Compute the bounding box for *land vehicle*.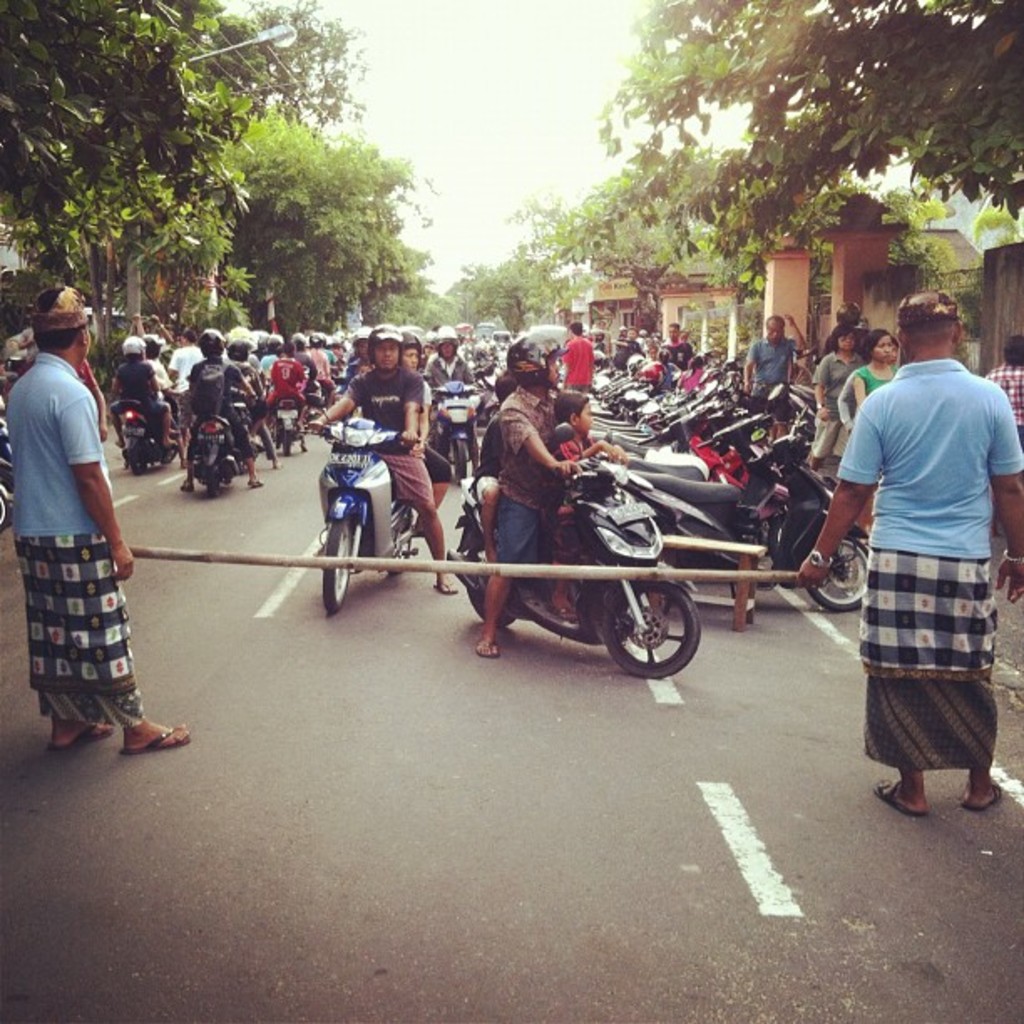
(left=194, top=420, right=239, bottom=497).
